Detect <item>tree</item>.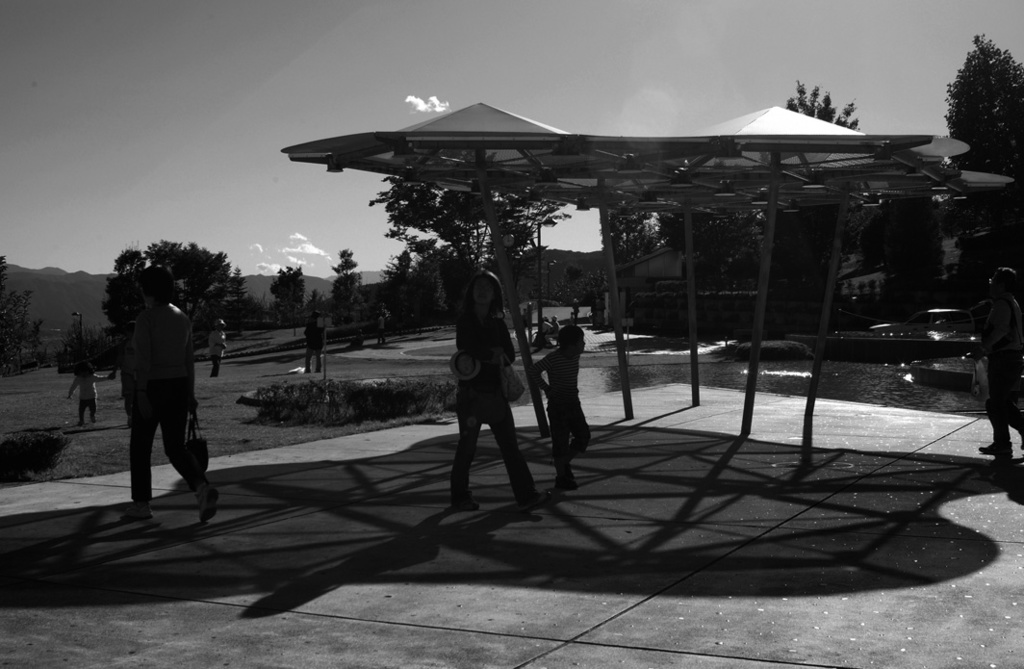
Detected at detection(56, 322, 122, 371).
